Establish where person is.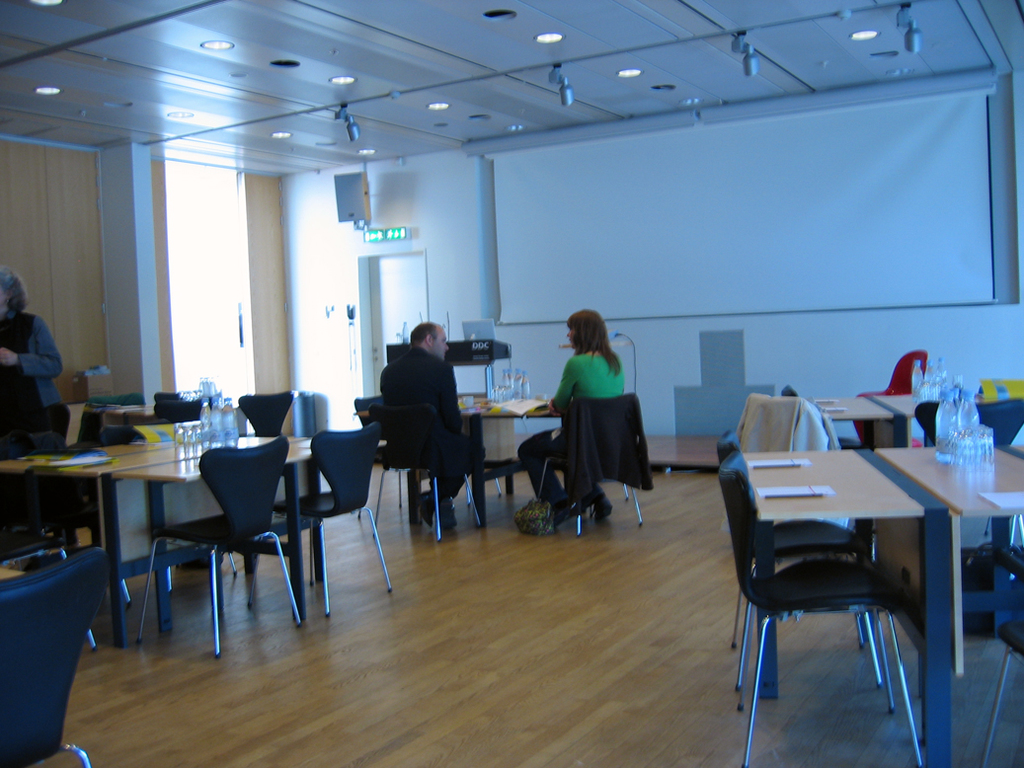
Established at rect(374, 317, 489, 536).
